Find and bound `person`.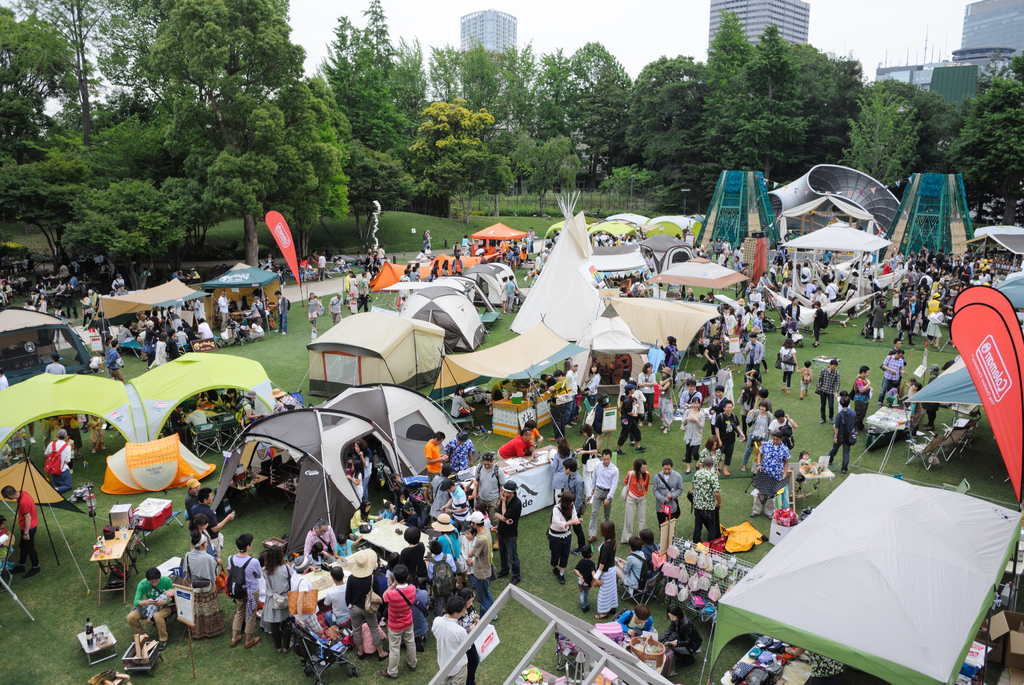
Bound: {"left": 653, "top": 455, "right": 681, "bottom": 526}.
